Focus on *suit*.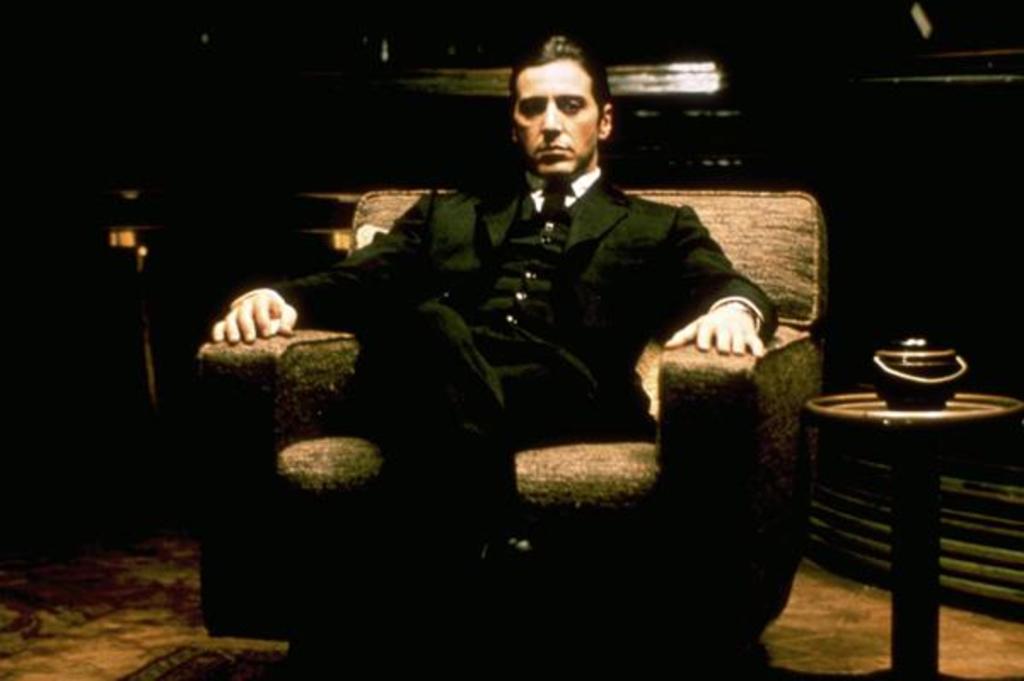
Focused at crop(224, 96, 809, 635).
